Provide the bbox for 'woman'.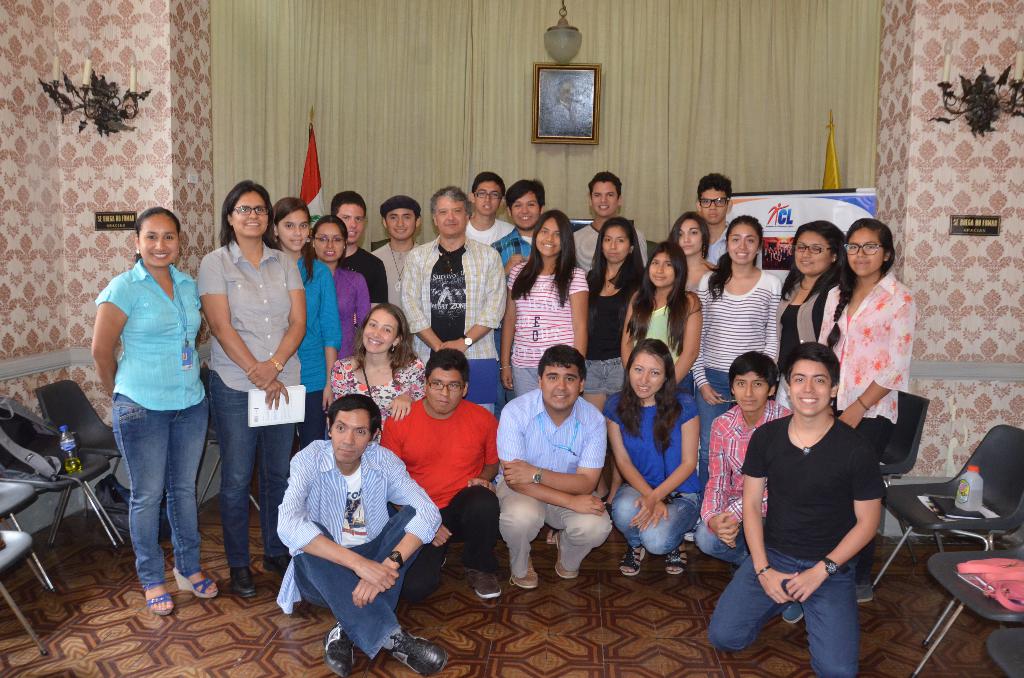
774/220/846/412.
